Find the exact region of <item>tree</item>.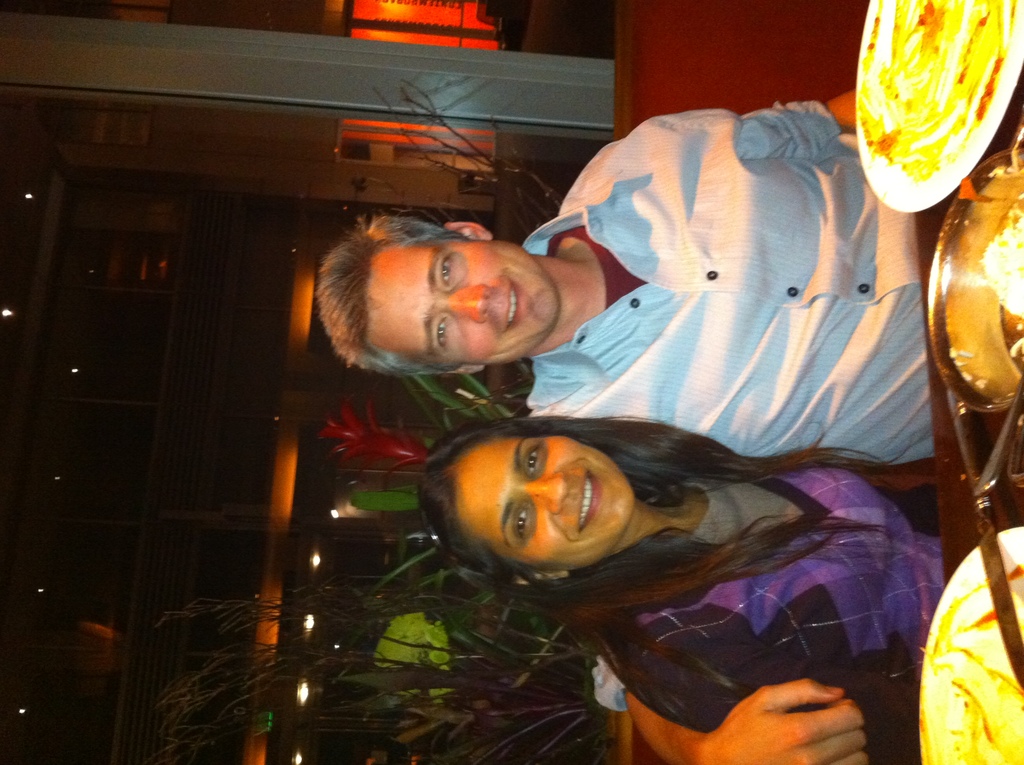
Exact region: [337, 376, 614, 574].
